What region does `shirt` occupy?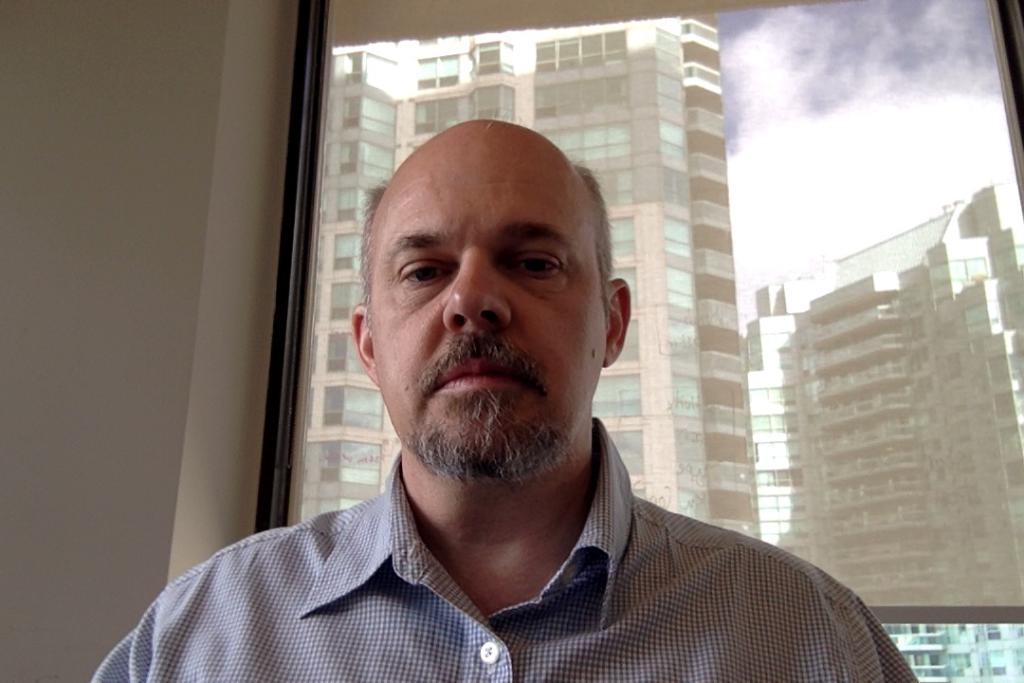
<box>79,447,948,682</box>.
